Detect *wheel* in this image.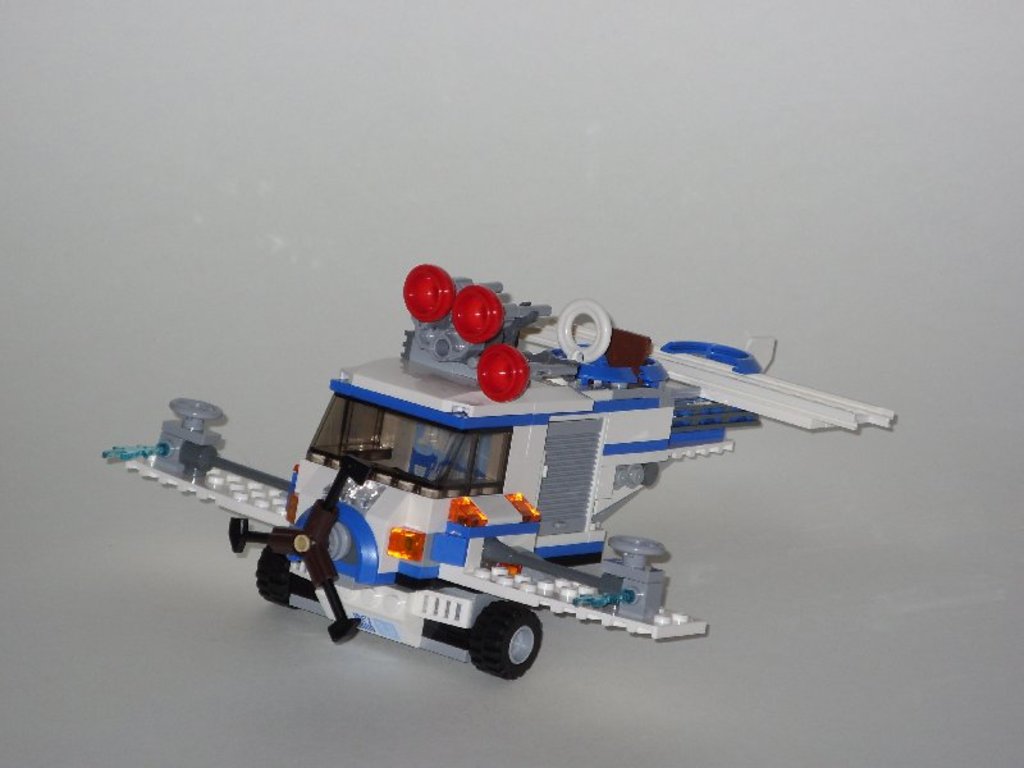
Detection: BBox(256, 548, 315, 608).
